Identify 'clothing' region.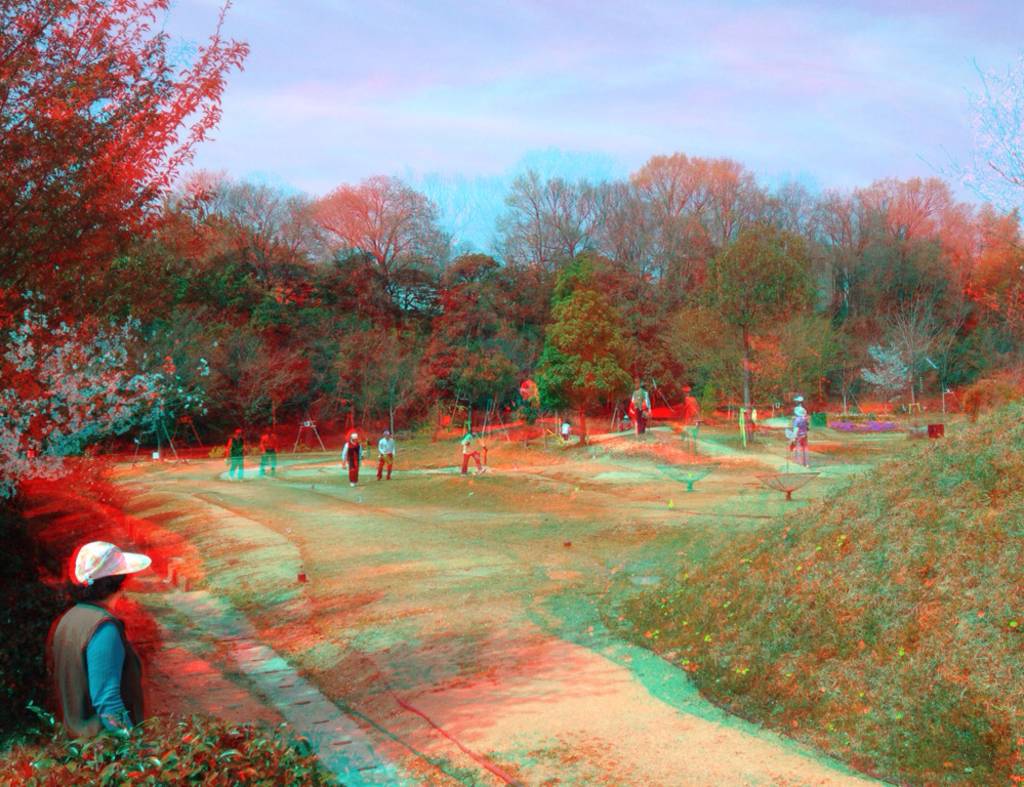
Region: bbox=[440, 411, 451, 424].
